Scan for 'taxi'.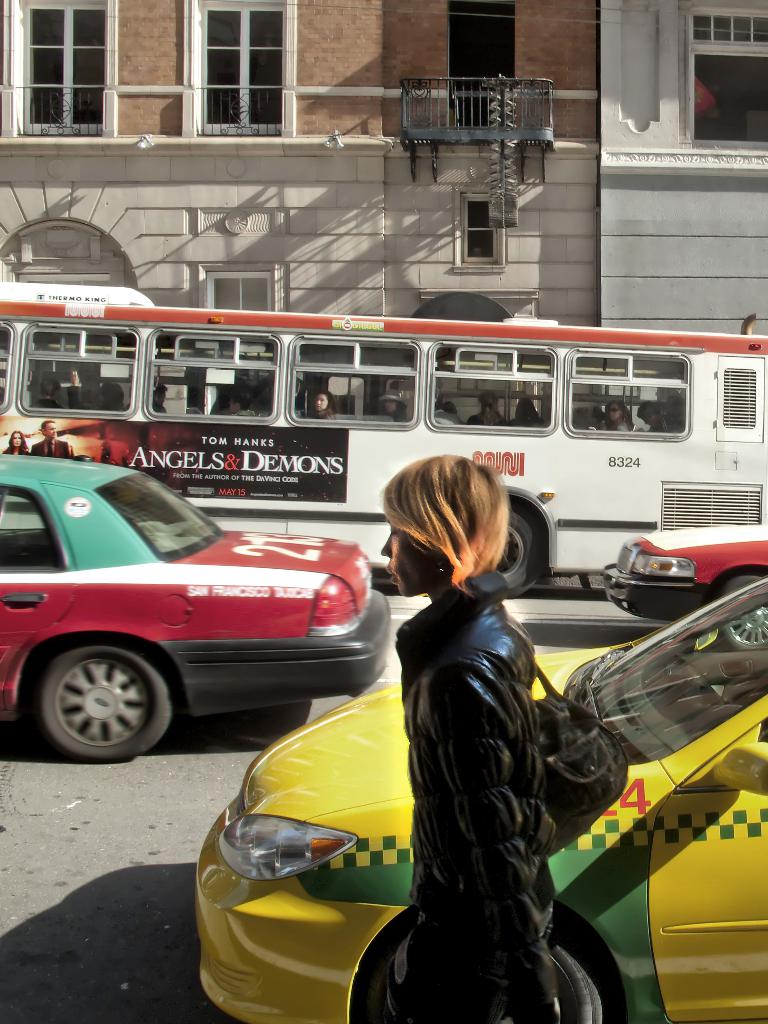
Scan result: (193, 575, 767, 1023).
